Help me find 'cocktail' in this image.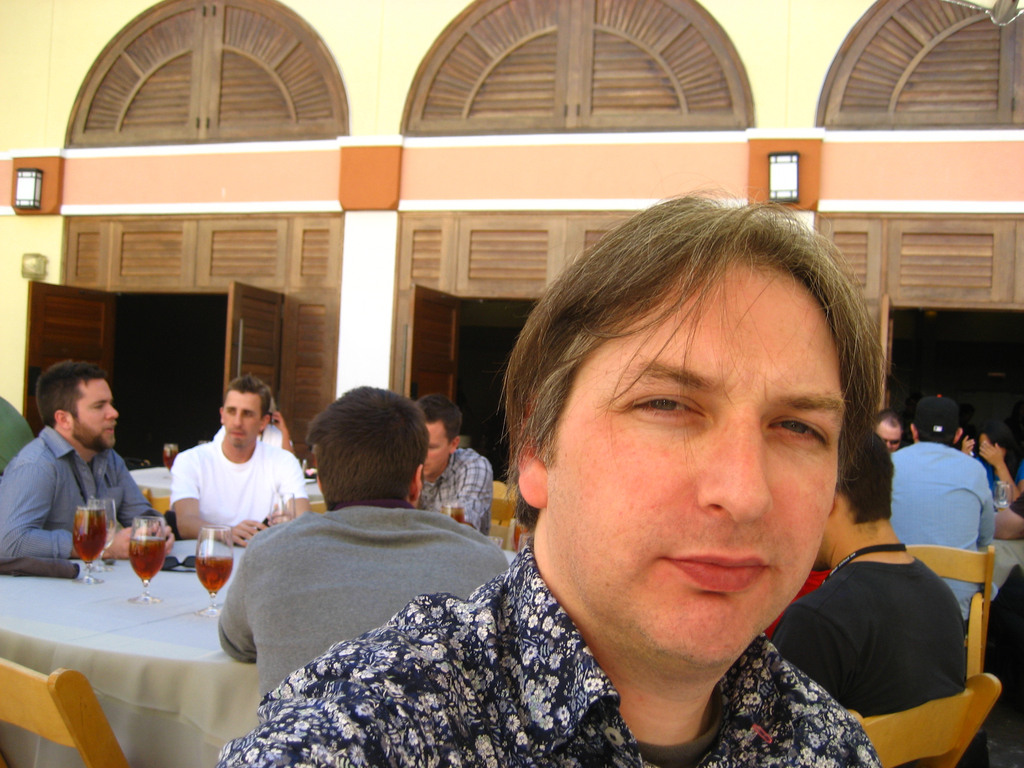
Found it: x1=443 y1=500 x2=464 y2=526.
